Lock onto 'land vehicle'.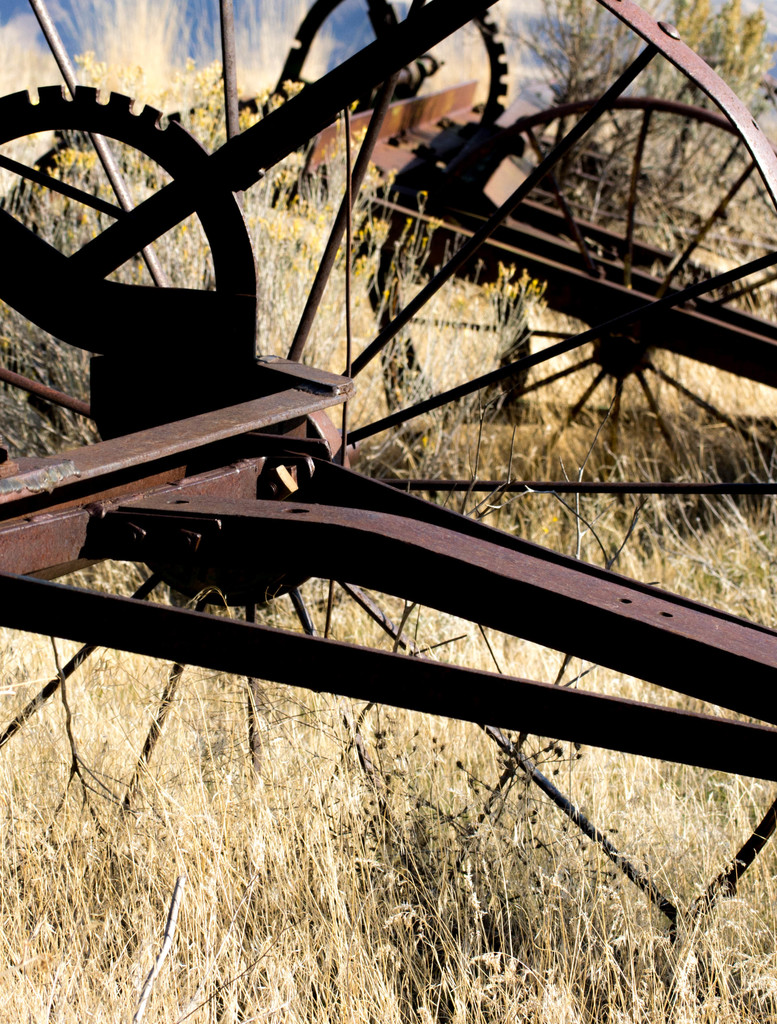
Locked: (x1=0, y1=493, x2=776, y2=963).
